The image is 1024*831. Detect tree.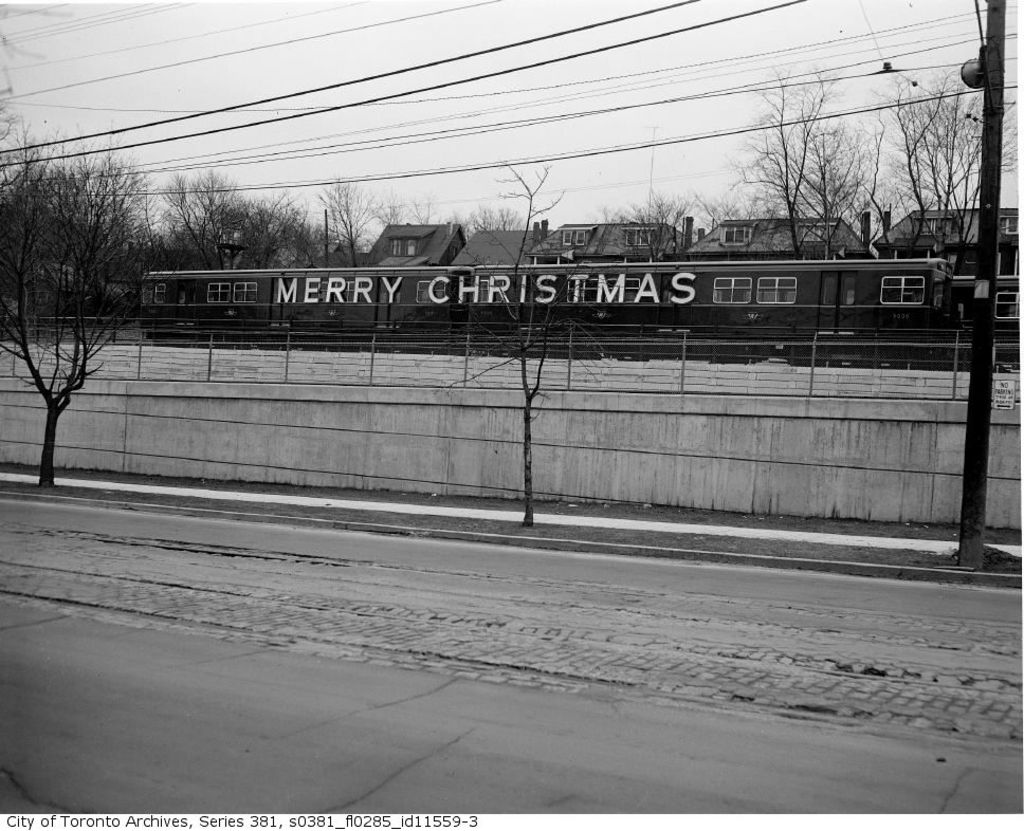
Detection: bbox=(718, 54, 886, 308).
